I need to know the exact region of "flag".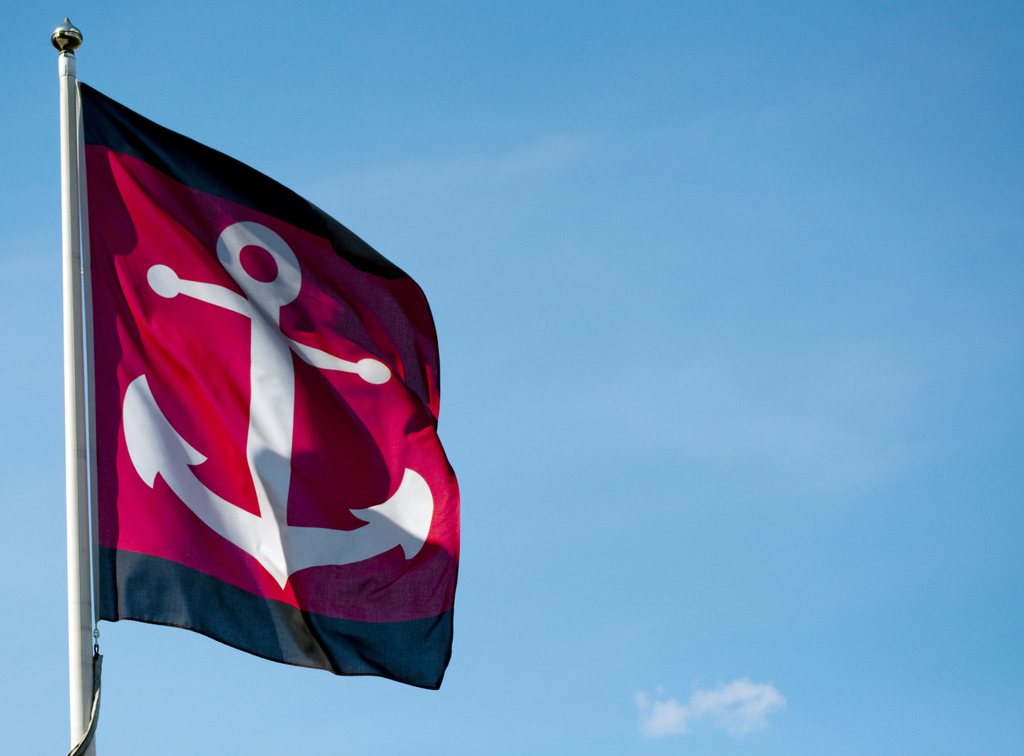
Region: box=[48, 37, 454, 721].
